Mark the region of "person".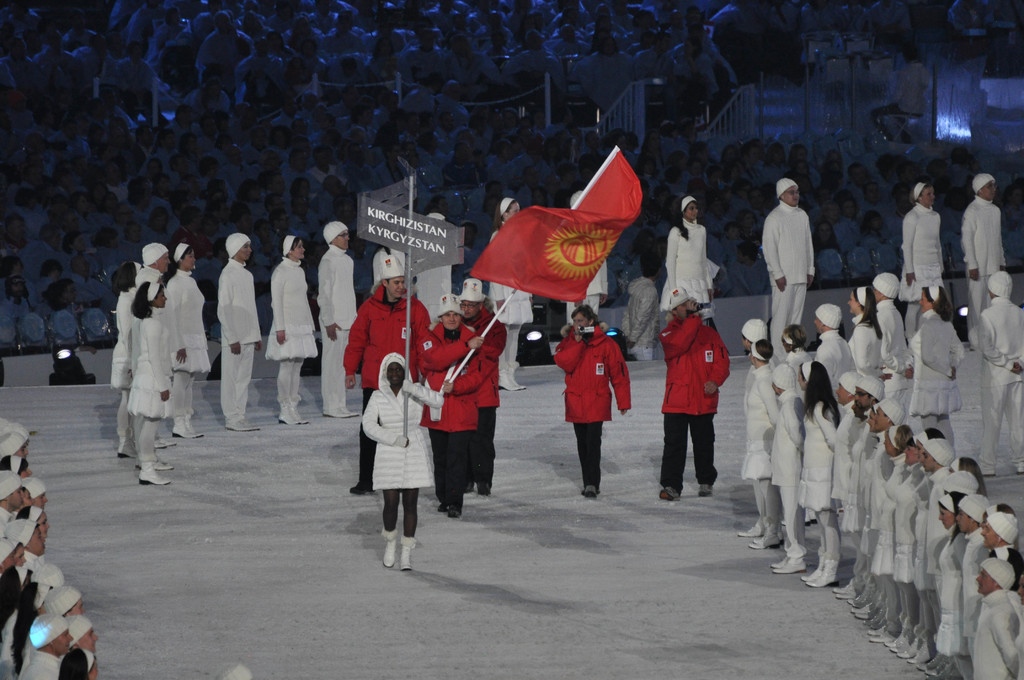
Region: [x1=345, y1=255, x2=433, y2=492].
